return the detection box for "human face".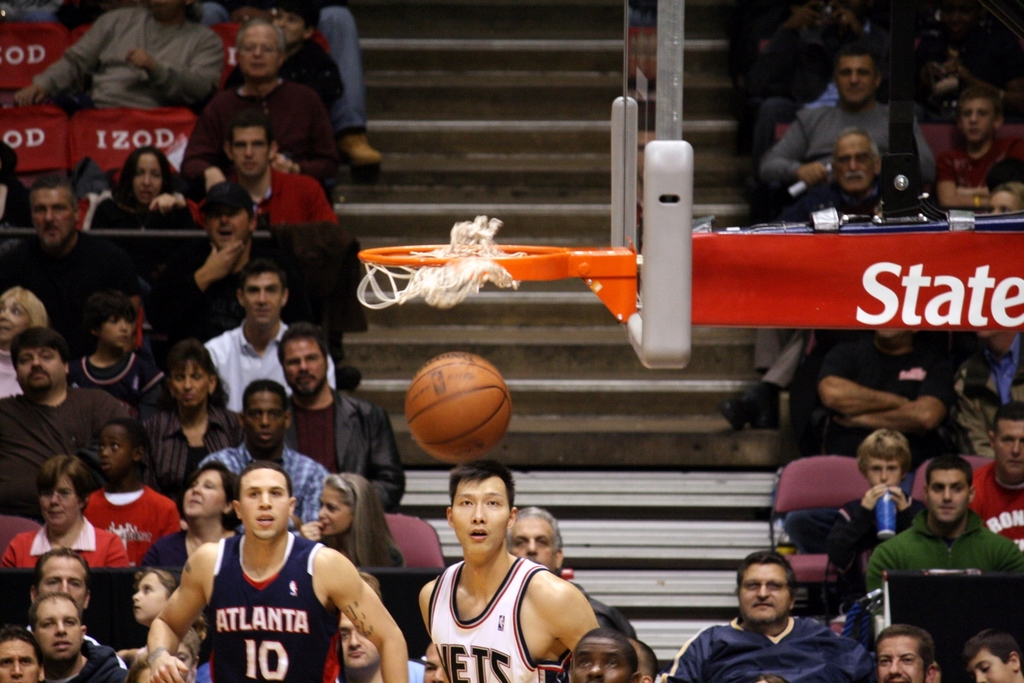
box=[453, 476, 512, 559].
